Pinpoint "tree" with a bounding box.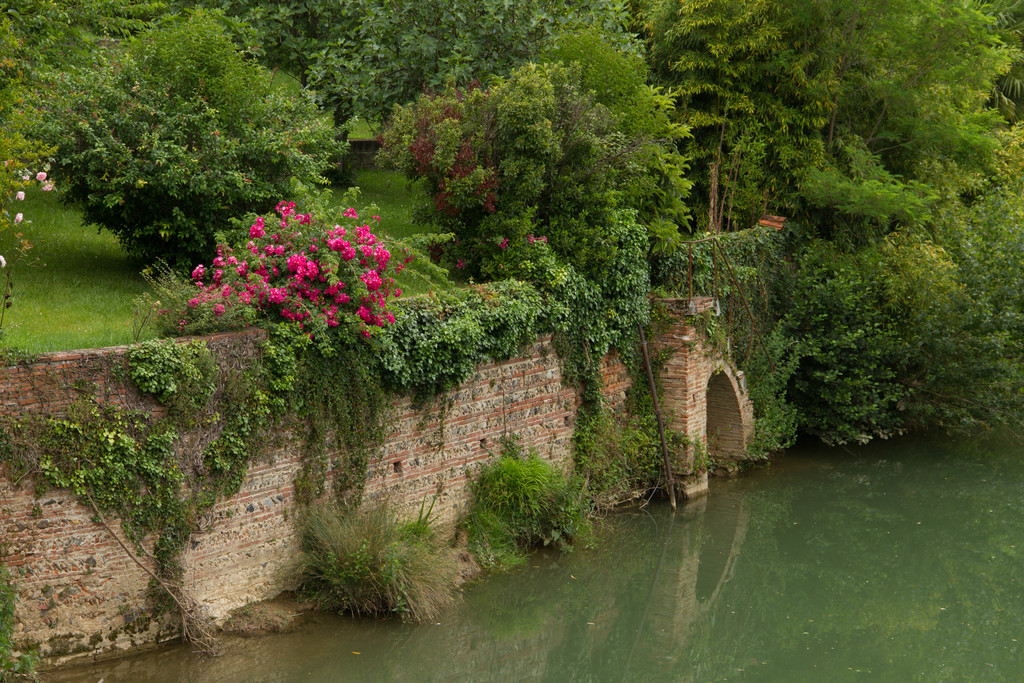
region(49, 13, 353, 274).
